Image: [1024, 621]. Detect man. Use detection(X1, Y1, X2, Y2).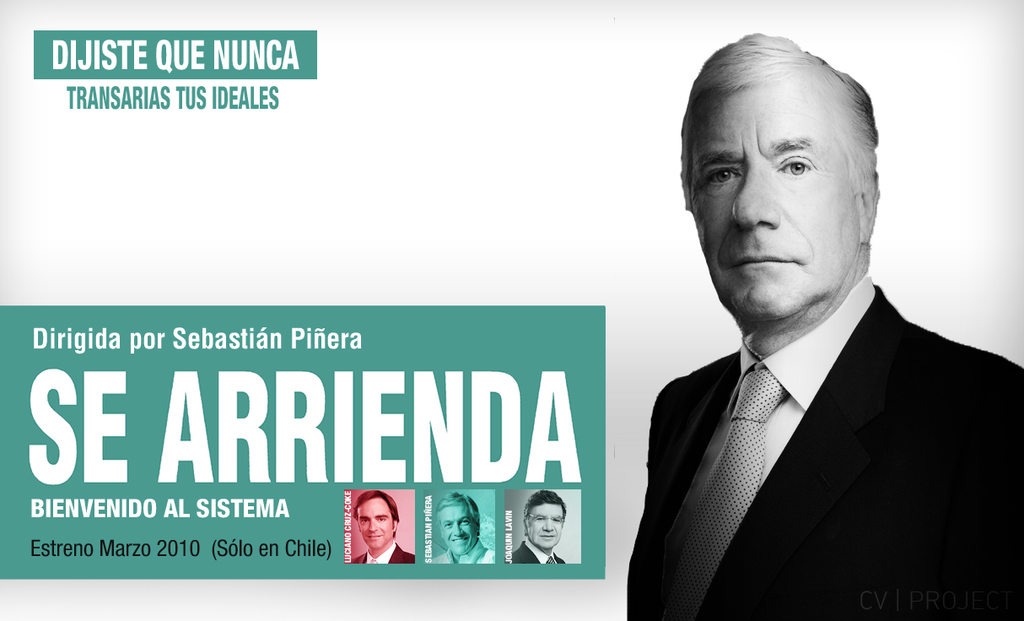
detection(604, 49, 1023, 614).
